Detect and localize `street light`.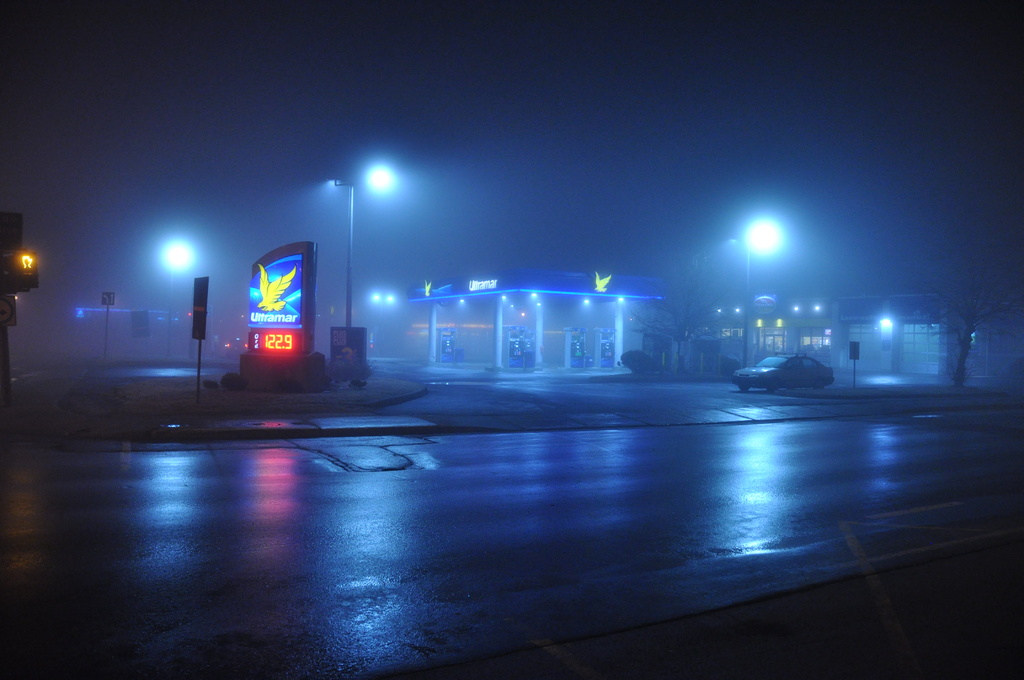
Localized at [298, 147, 420, 315].
